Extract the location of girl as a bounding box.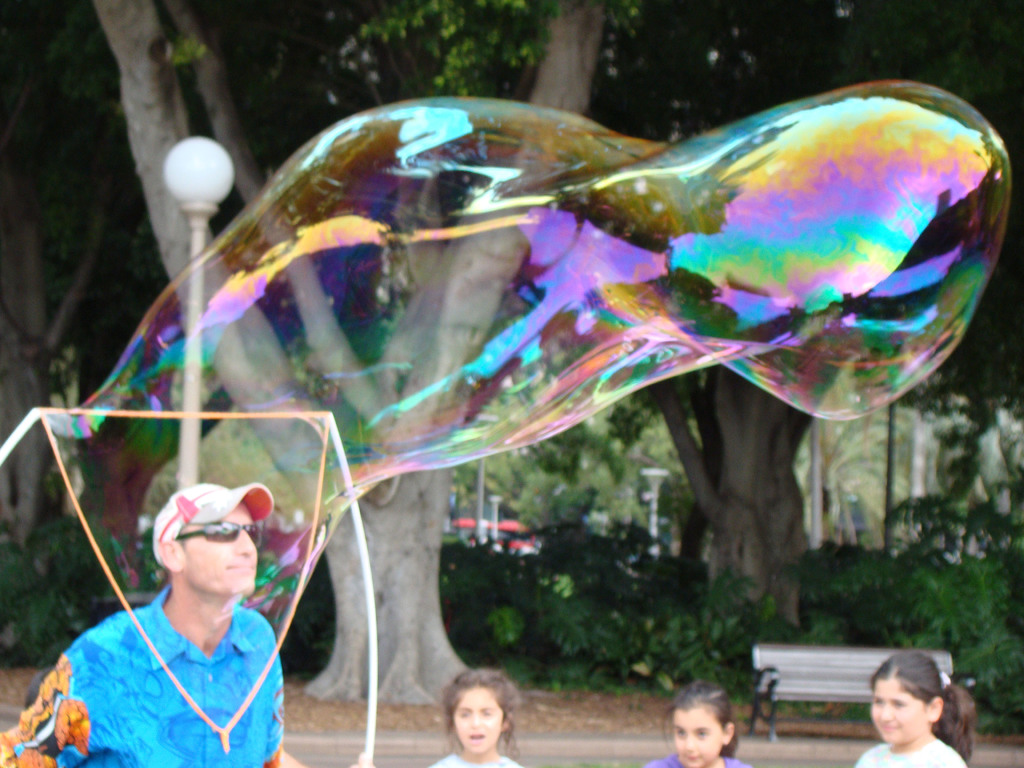
857,648,975,767.
